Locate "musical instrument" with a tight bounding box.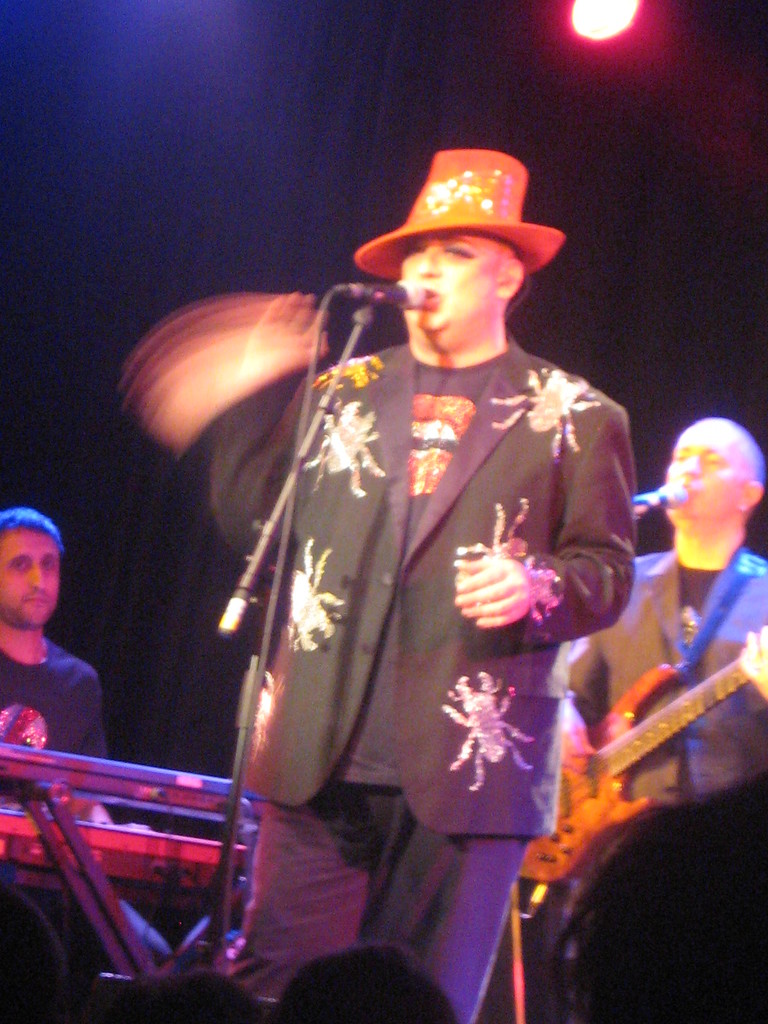
x1=534, y1=604, x2=758, y2=906.
